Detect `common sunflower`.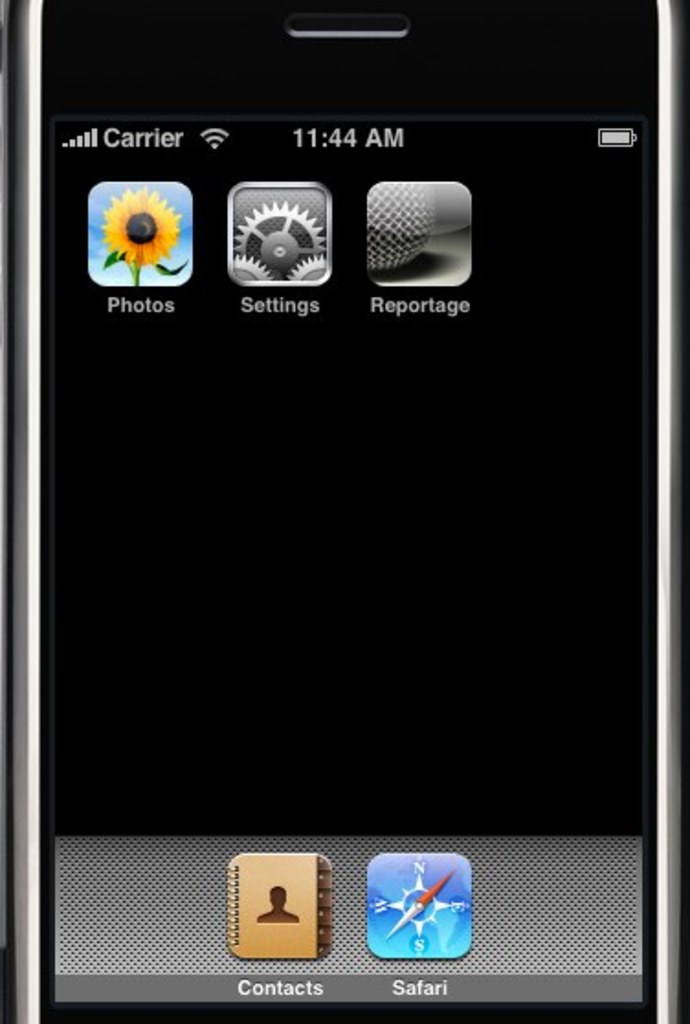
Detected at left=83, top=174, right=193, bottom=273.
